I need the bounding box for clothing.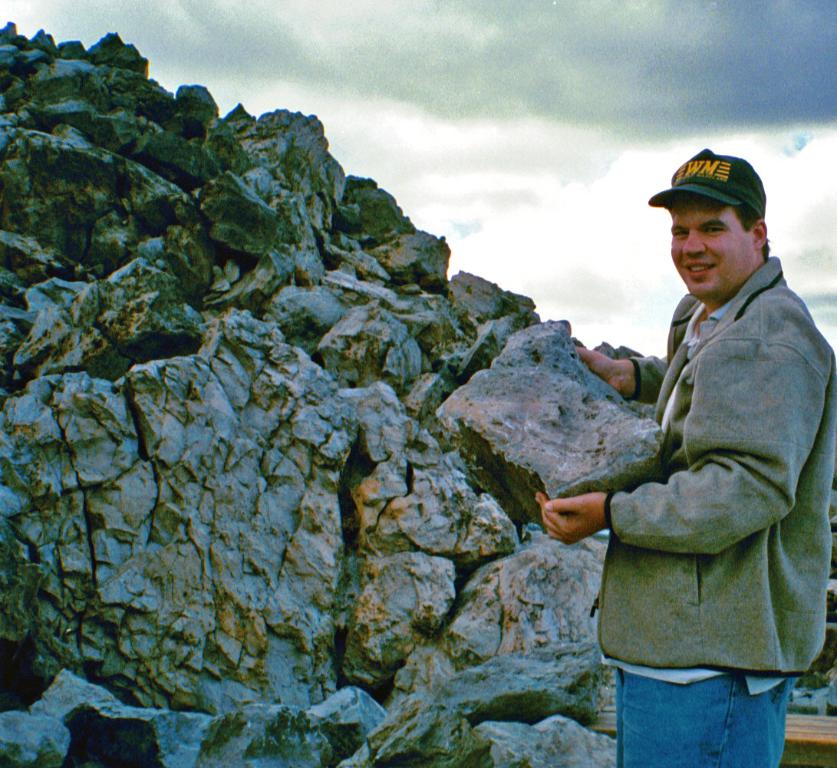
Here it is: [588,252,835,767].
